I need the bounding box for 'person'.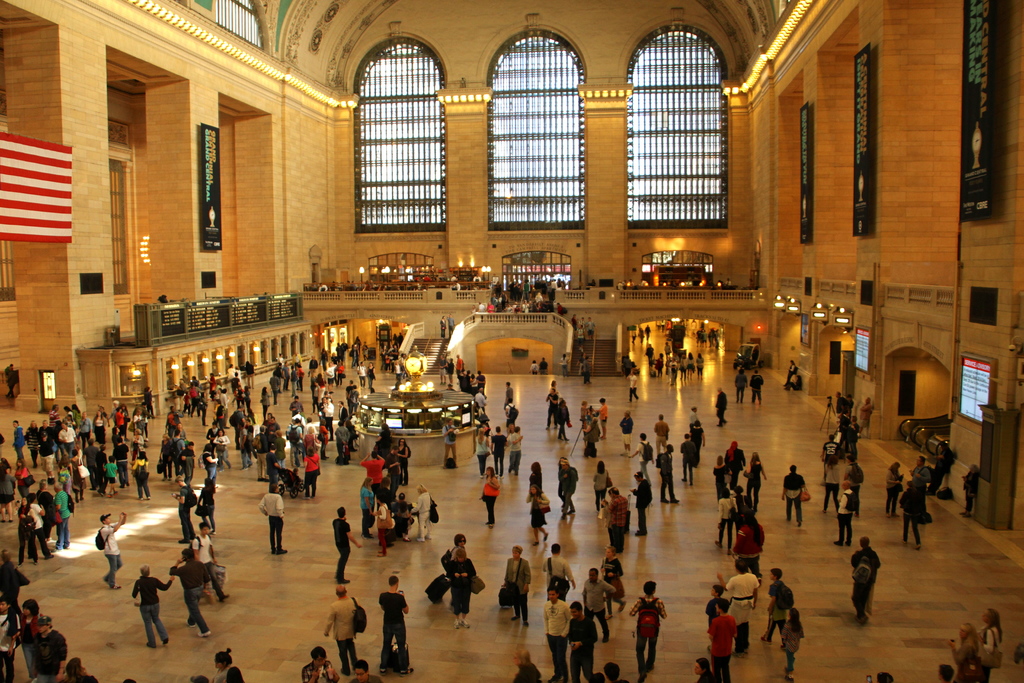
Here it is: [left=303, top=648, right=337, bottom=682].
